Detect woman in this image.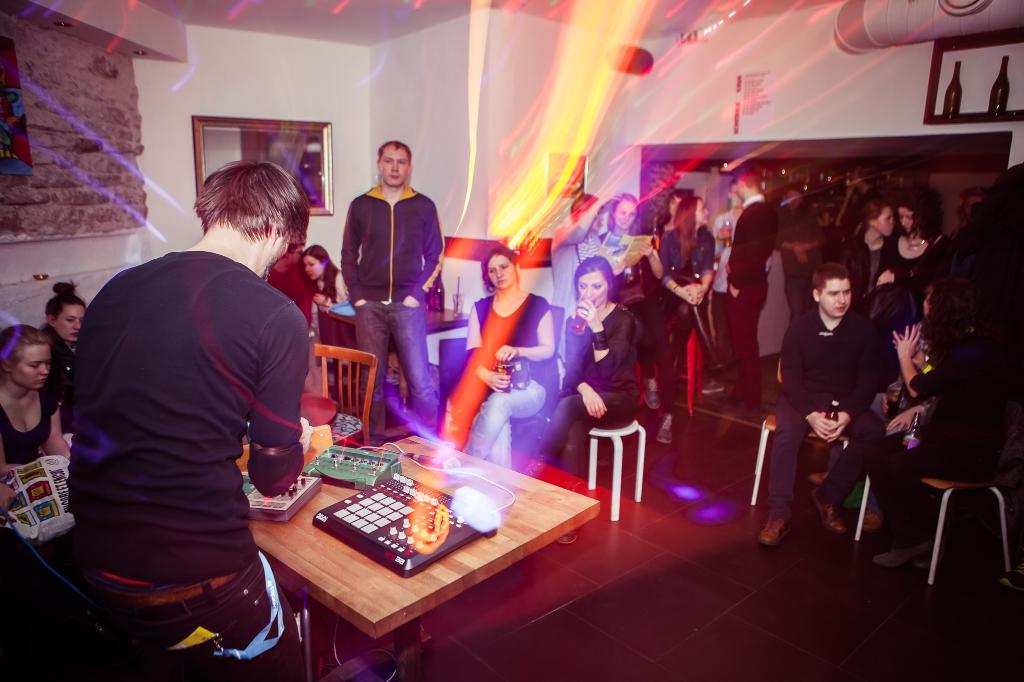
Detection: (x1=308, y1=246, x2=351, y2=310).
